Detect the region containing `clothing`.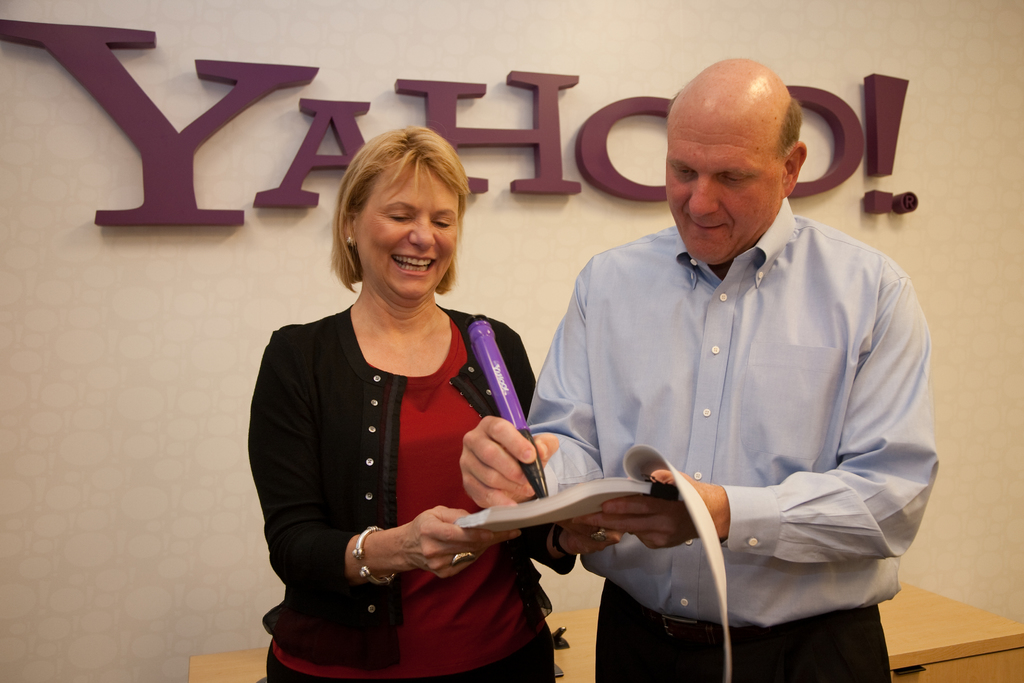
{"left": 520, "top": 201, "right": 943, "bottom": 682}.
